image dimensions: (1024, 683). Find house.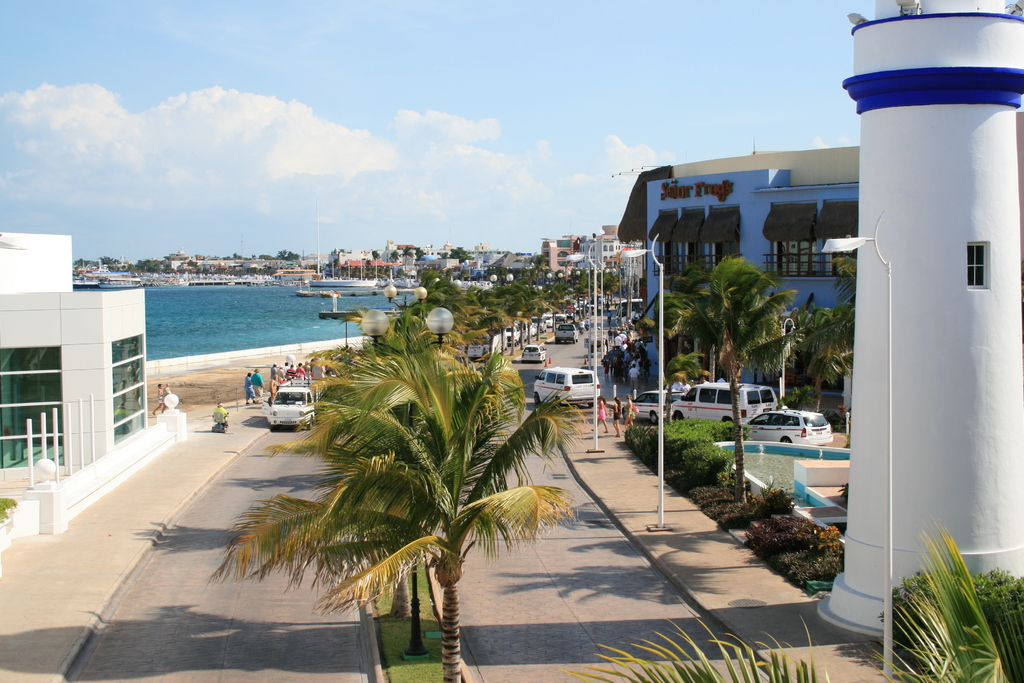
box=[0, 235, 150, 479].
